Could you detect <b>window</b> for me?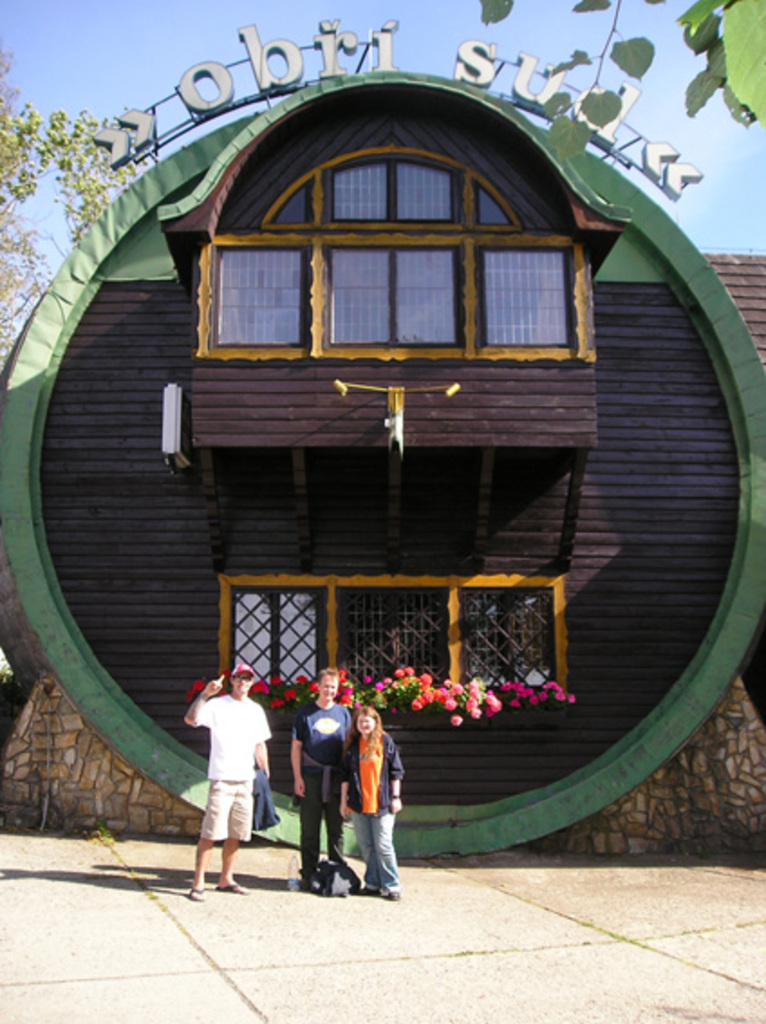
Detection result: l=327, t=240, r=461, b=347.
